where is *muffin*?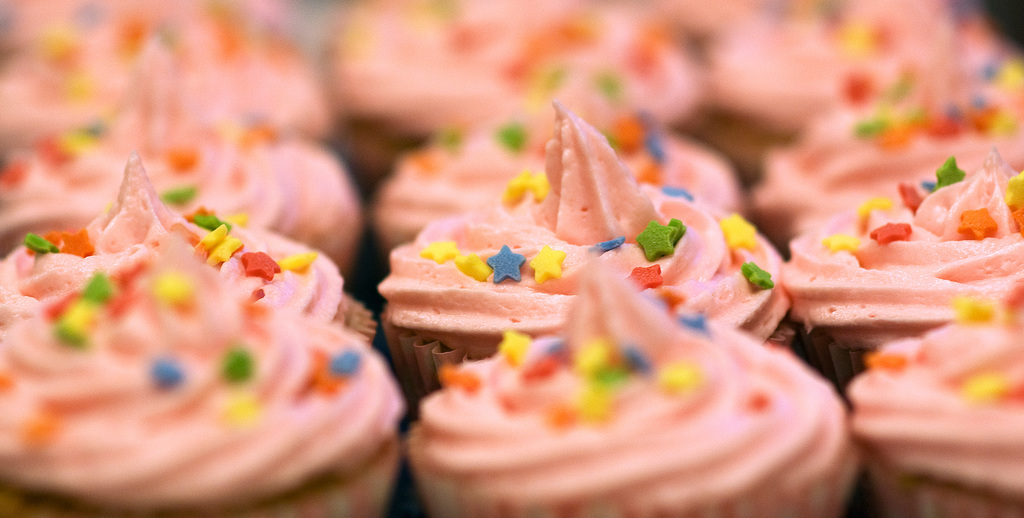
775:143:1023:403.
